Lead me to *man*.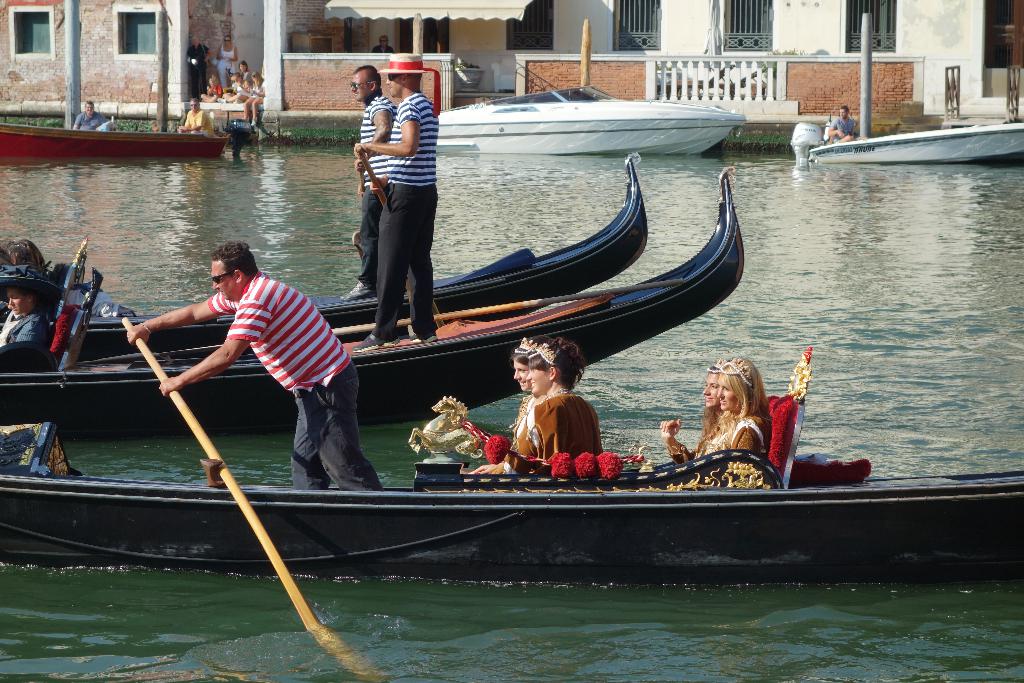
Lead to left=72, top=98, right=118, bottom=132.
